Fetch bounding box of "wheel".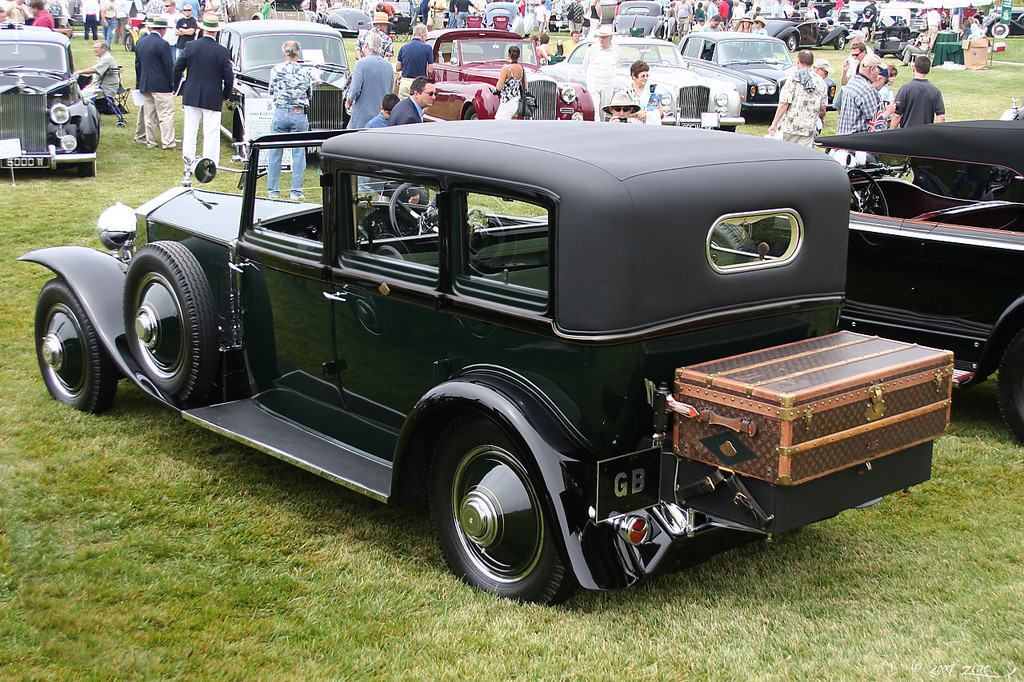
Bbox: [781, 28, 799, 55].
